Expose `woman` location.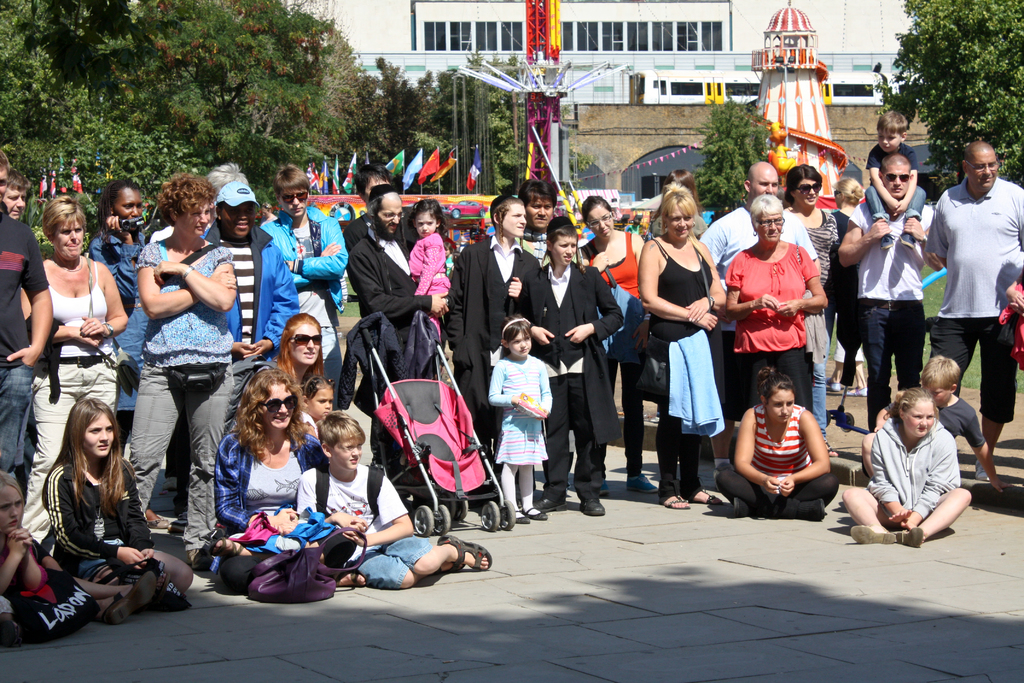
Exposed at l=548, t=178, r=651, b=367.
